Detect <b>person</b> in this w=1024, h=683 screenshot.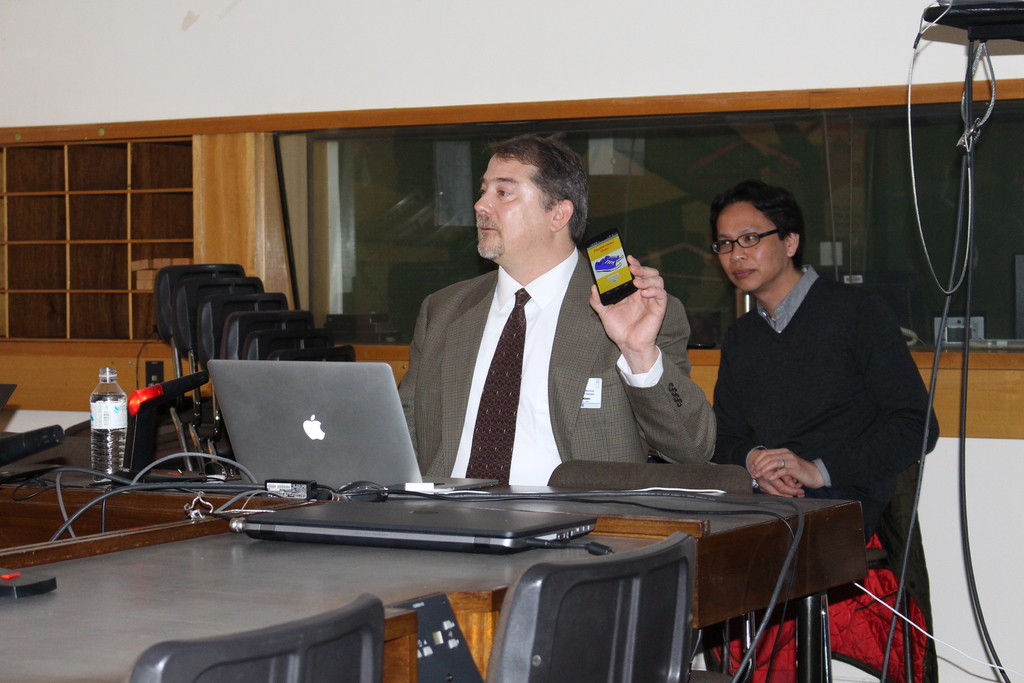
Detection: 401/135/721/490.
